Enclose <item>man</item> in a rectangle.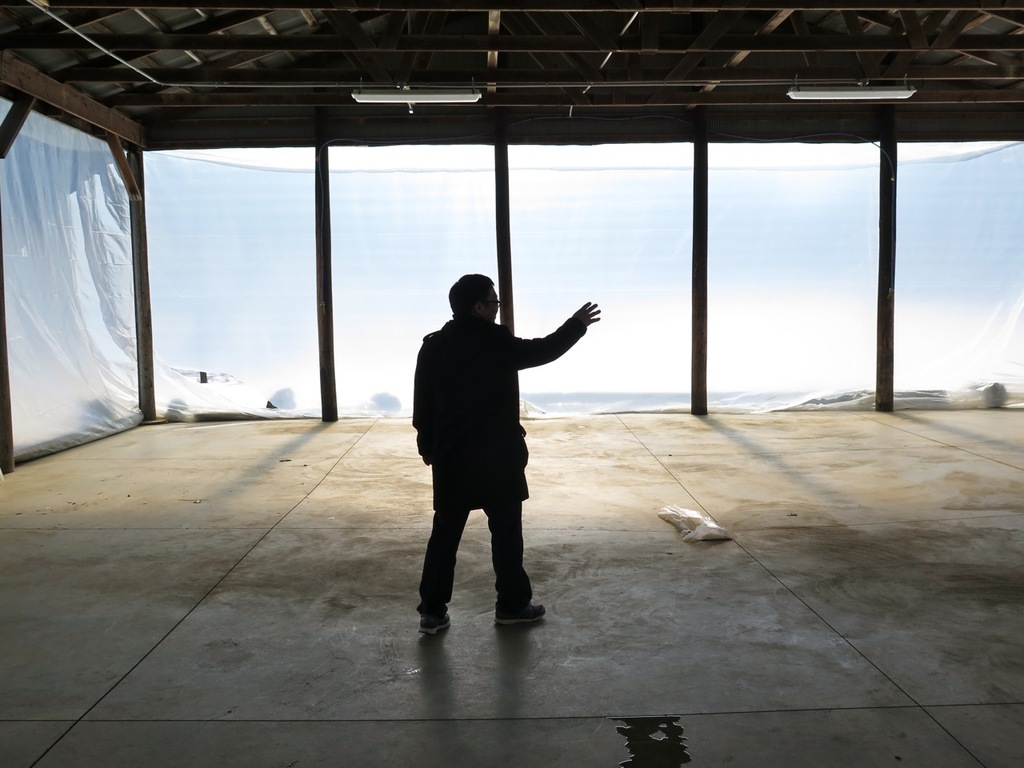
select_region(402, 265, 590, 634).
